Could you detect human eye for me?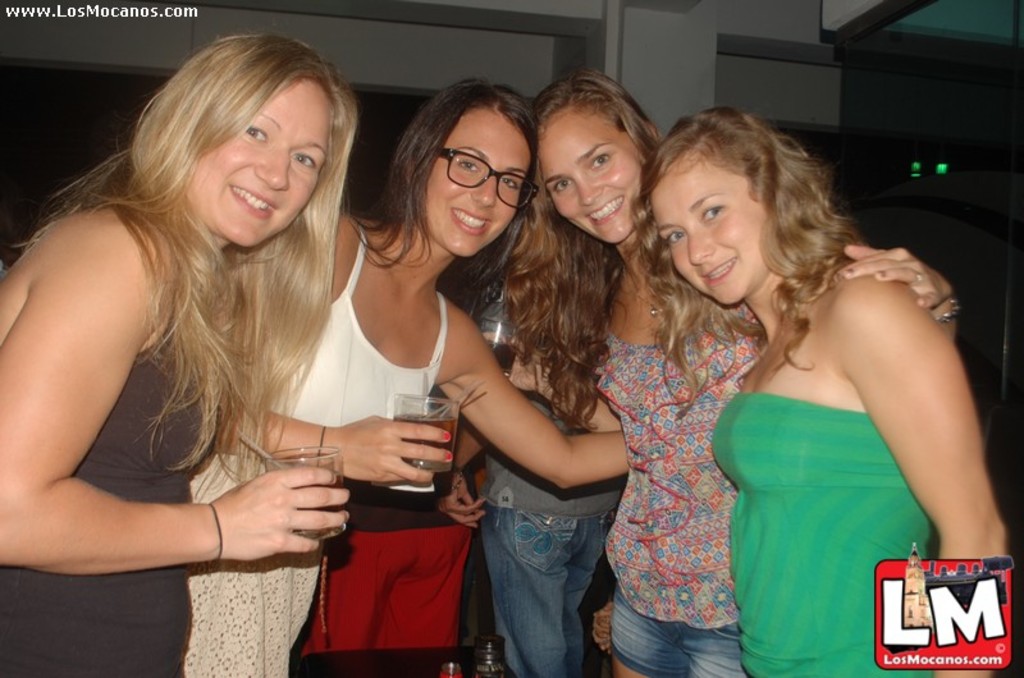
Detection result: l=590, t=151, r=614, b=173.
